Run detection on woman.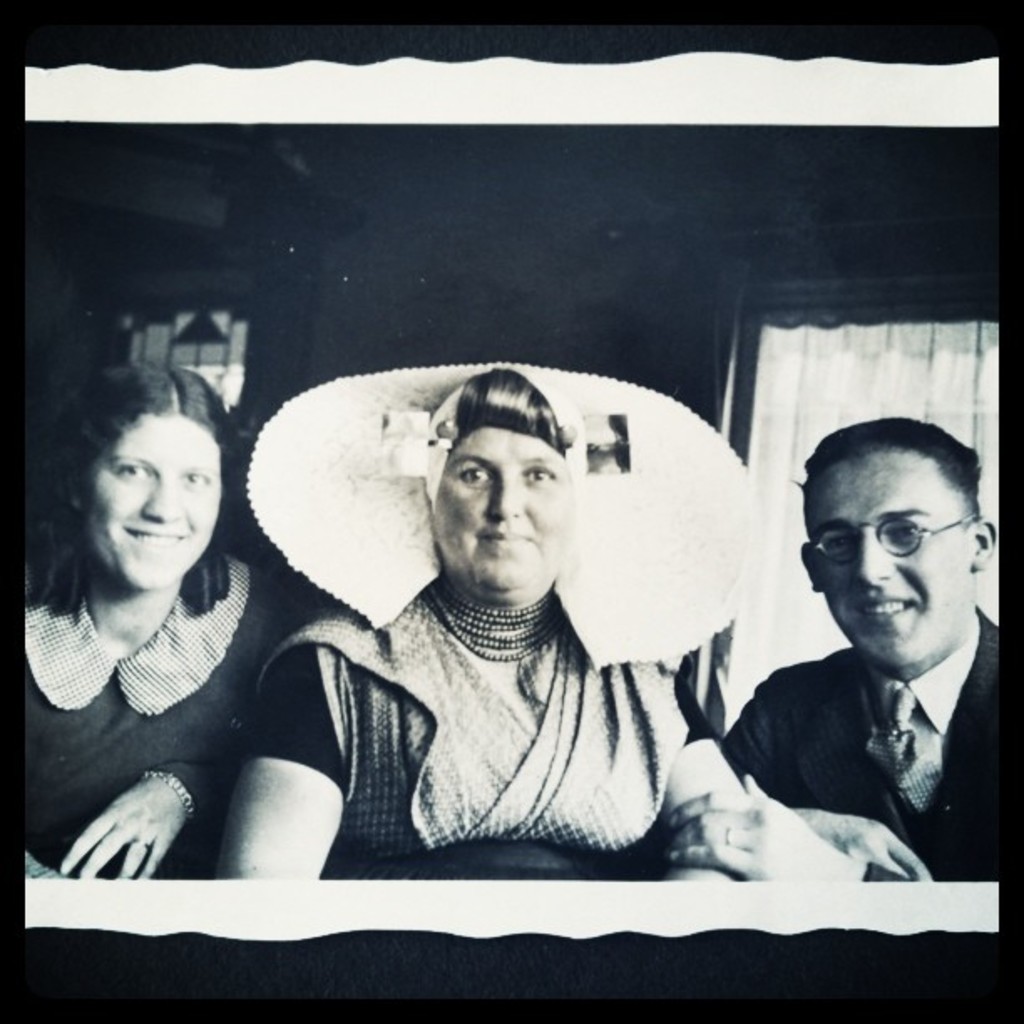
Result: 234 360 770 912.
